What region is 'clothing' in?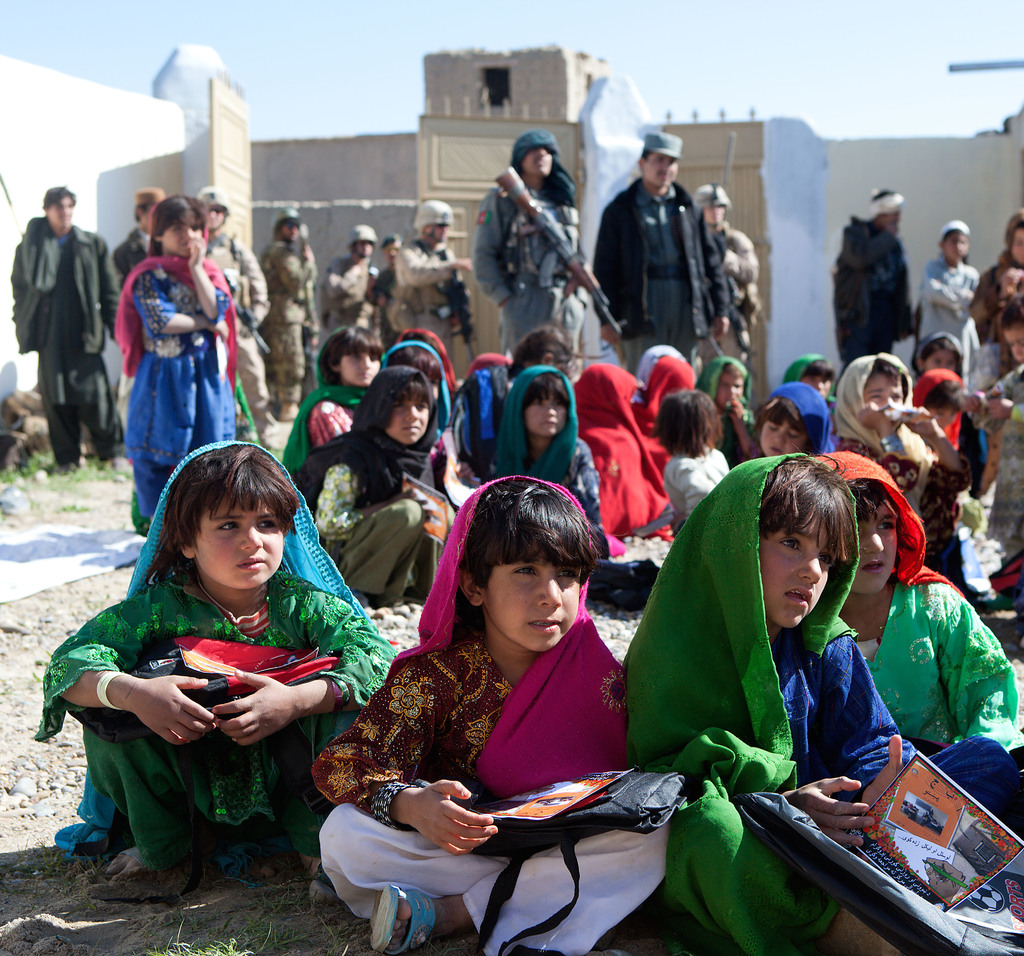
box=[829, 211, 922, 373].
